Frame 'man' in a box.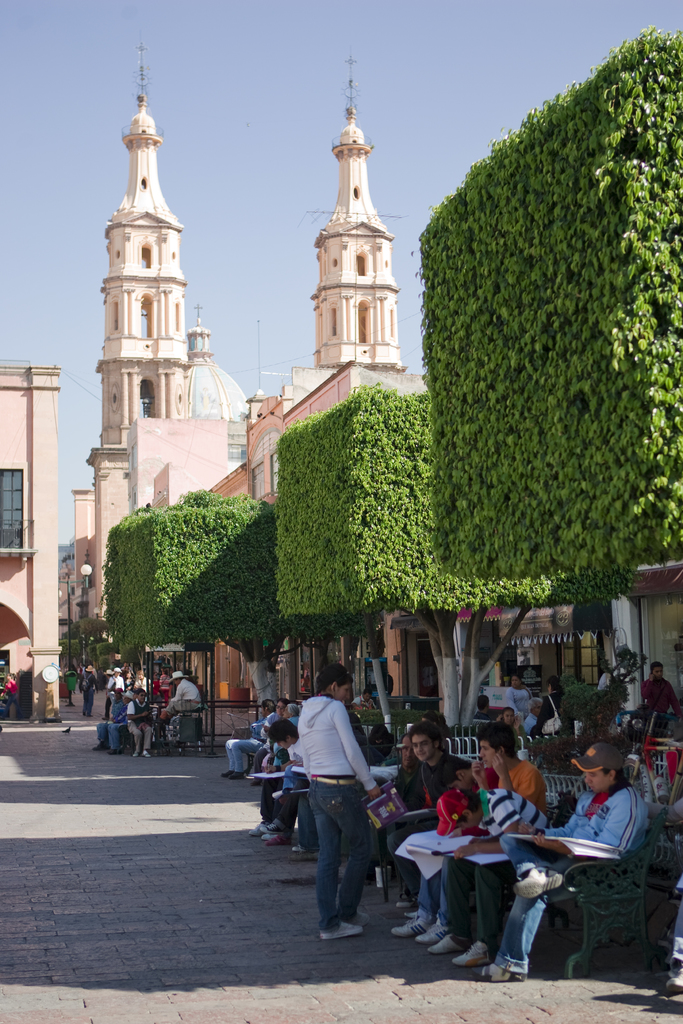
rect(128, 687, 152, 757).
